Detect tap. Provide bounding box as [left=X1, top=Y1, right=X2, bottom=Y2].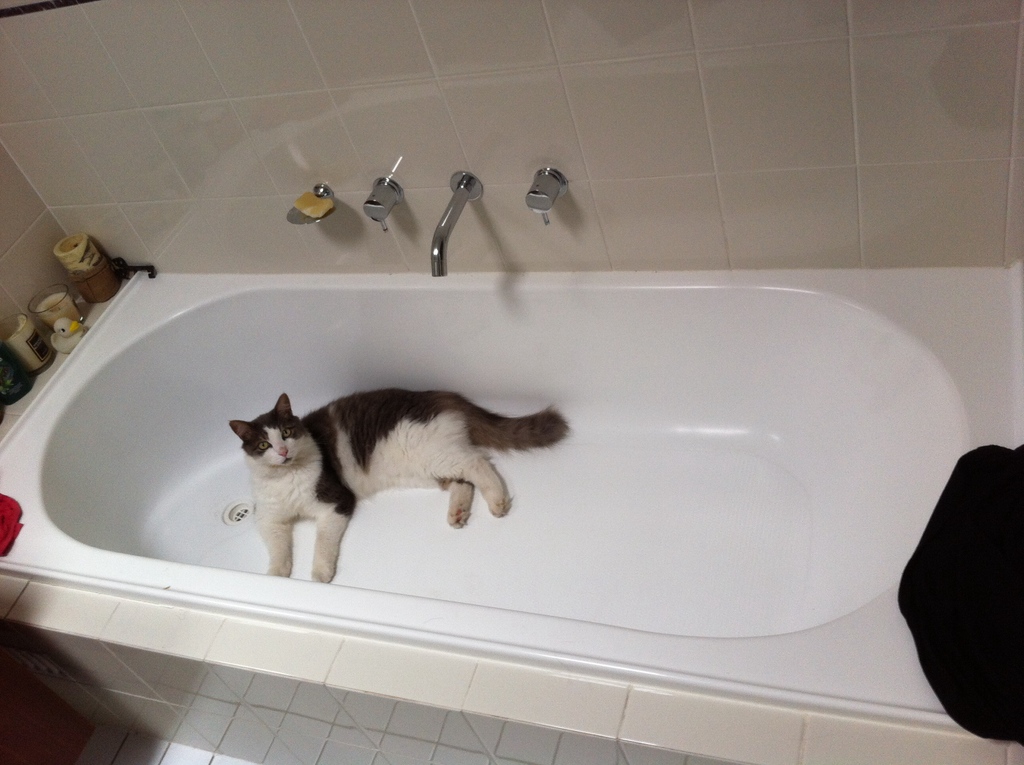
[left=416, top=172, right=505, bottom=274].
